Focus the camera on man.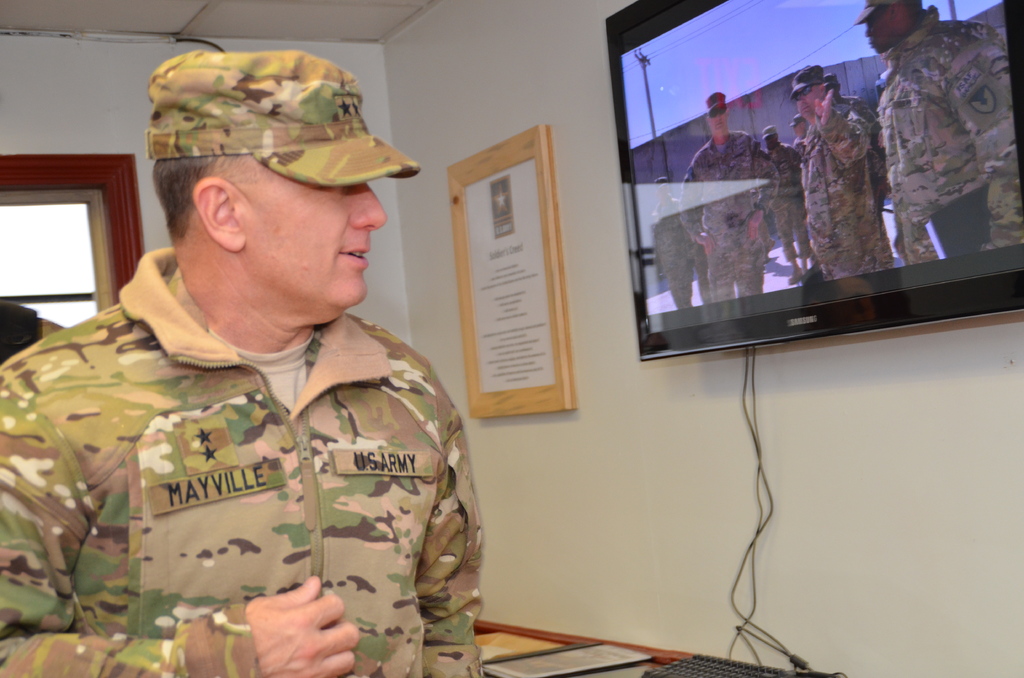
Focus region: (677, 91, 782, 302).
